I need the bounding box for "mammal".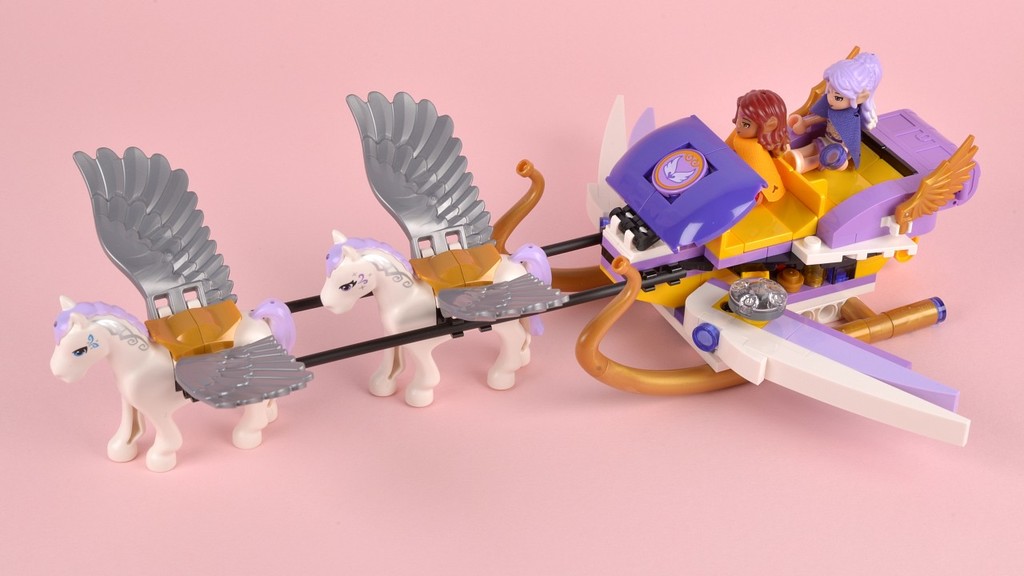
Here it is: {"left": 318, "top": 87, "right": 571, "bottom": 406}.
